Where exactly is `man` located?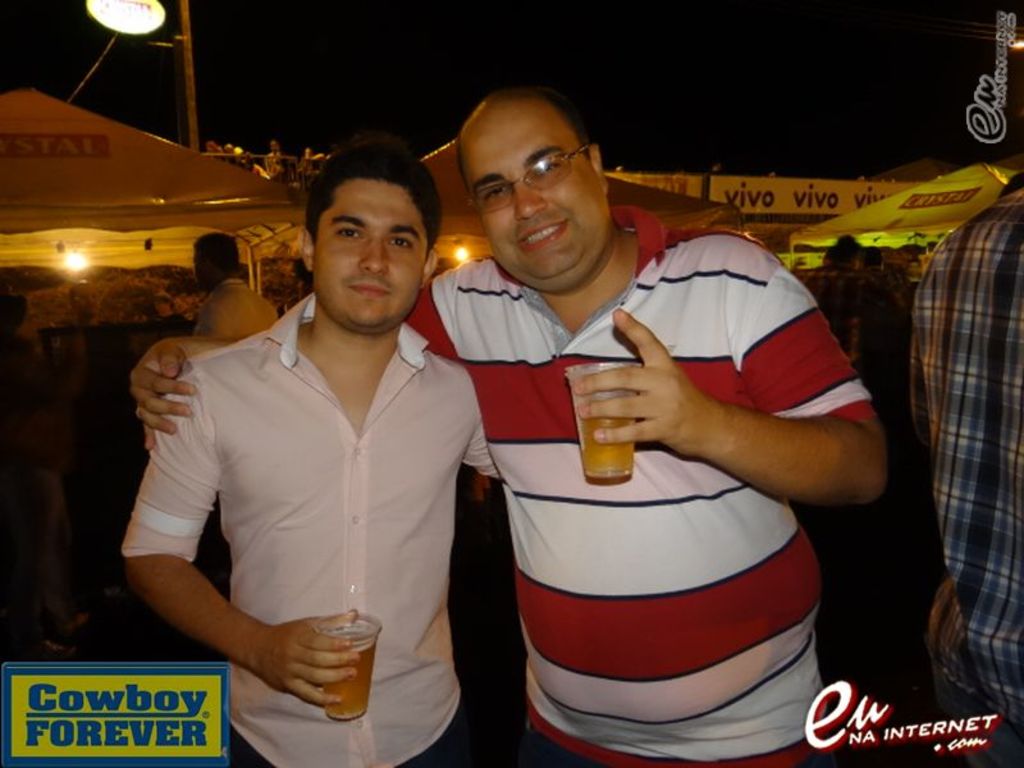
Its bounding box is (x1=192, y1=230, x2=285, y2=348).
